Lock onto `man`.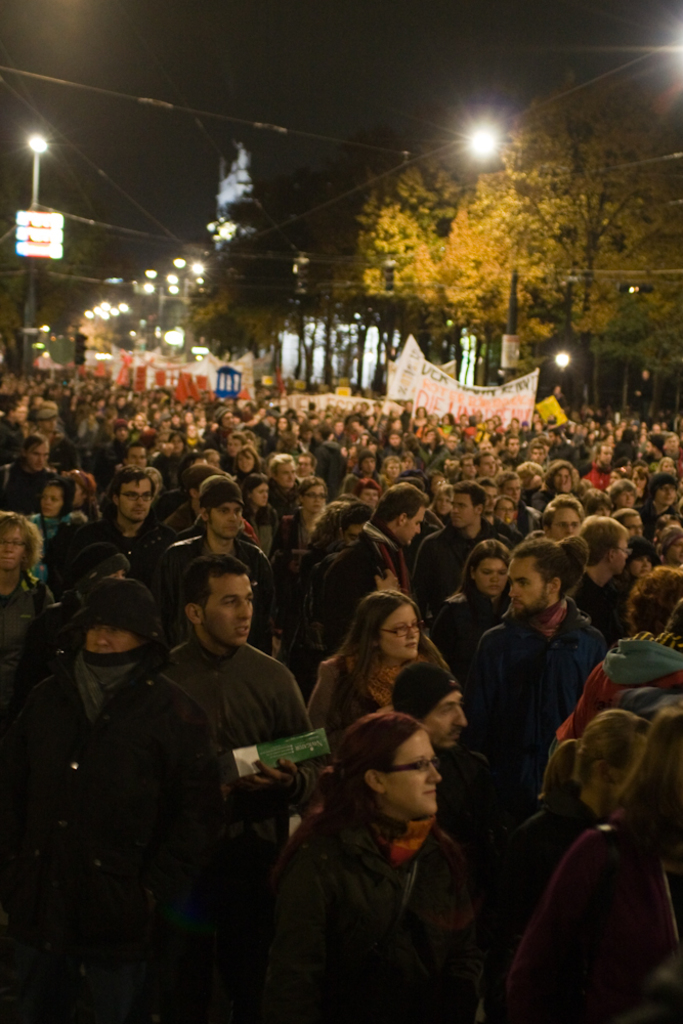
Locked: 574, 441, 613, 487.
